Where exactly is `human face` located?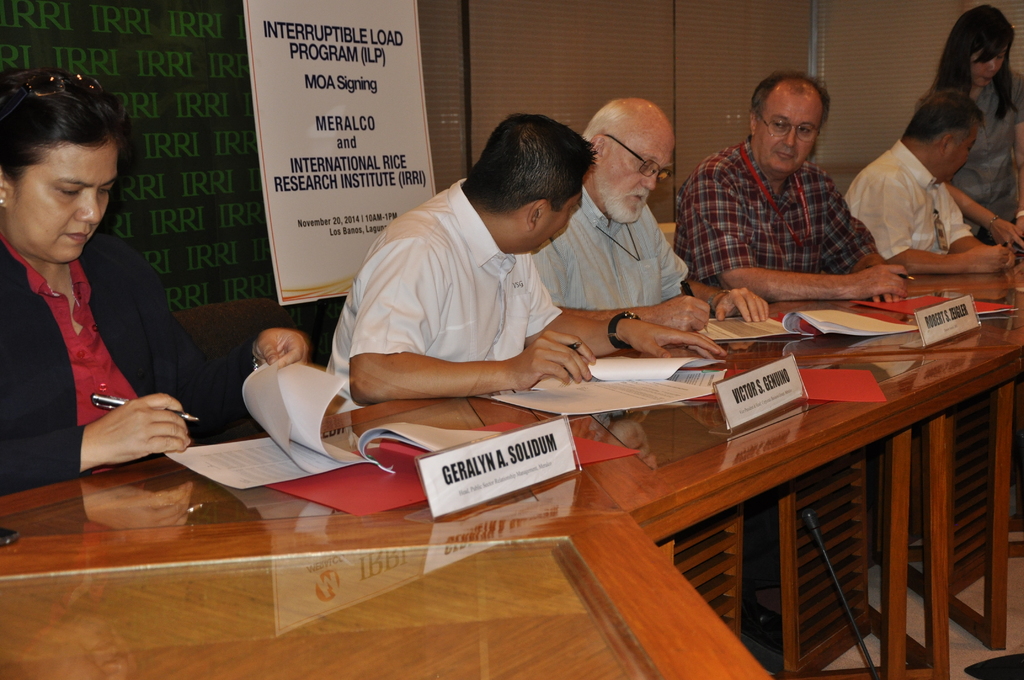
Its bounding box is <region>948, 121, 980, 179</region>.
